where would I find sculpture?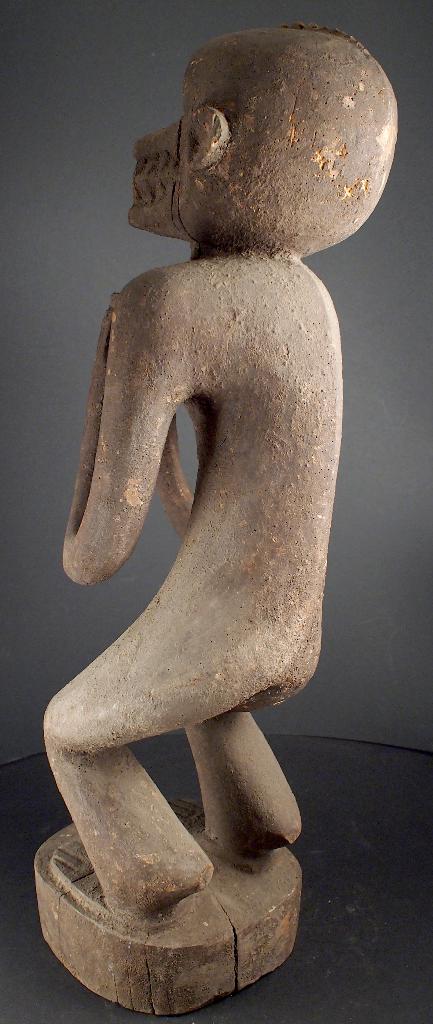
At pyautogui.locateOnScreen(25, 22, 401, 1005).
